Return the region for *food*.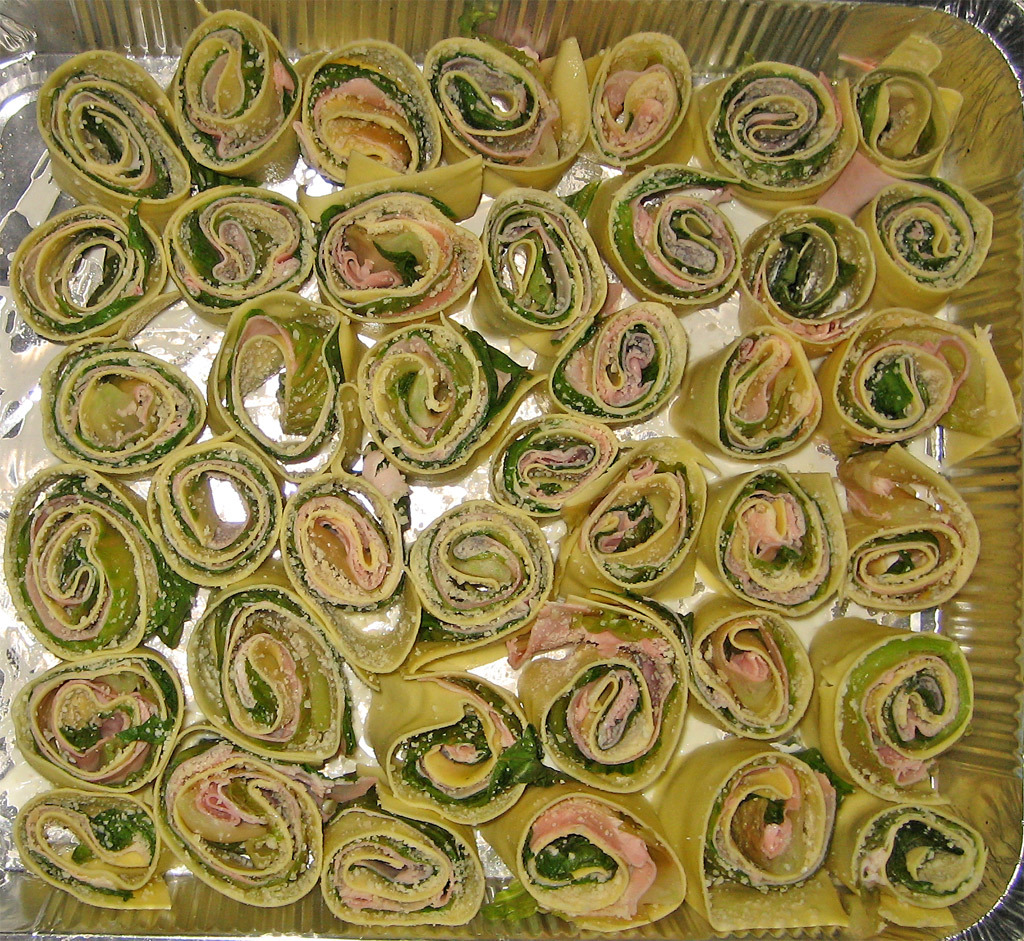
{"x1": 315, "y1": 771, "x2": 491, "y2": 931}.
